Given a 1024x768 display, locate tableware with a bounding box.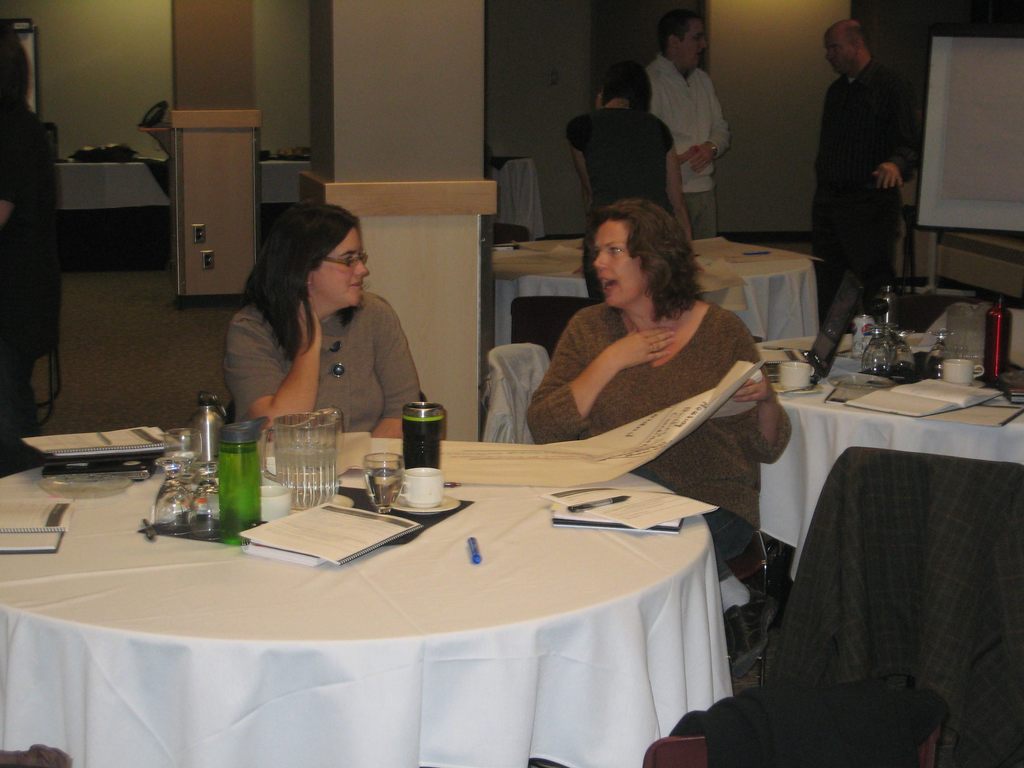
Located: bbox(776, 385, 822, 394).
